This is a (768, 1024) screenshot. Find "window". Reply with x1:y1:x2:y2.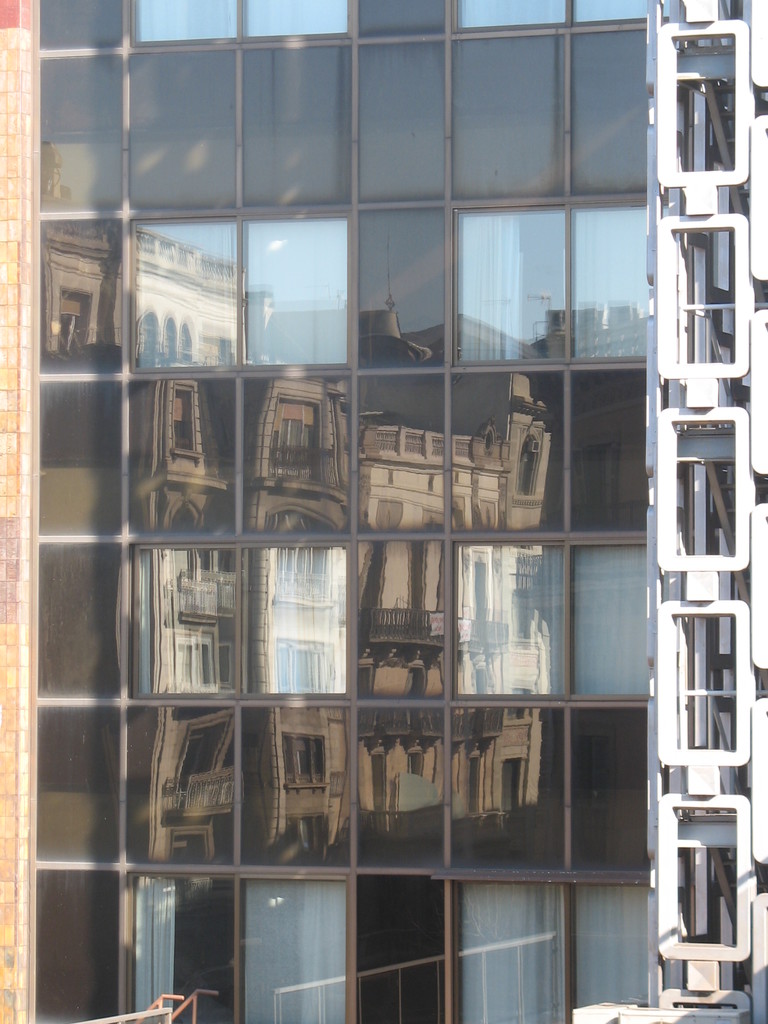
440:518:591:713.
